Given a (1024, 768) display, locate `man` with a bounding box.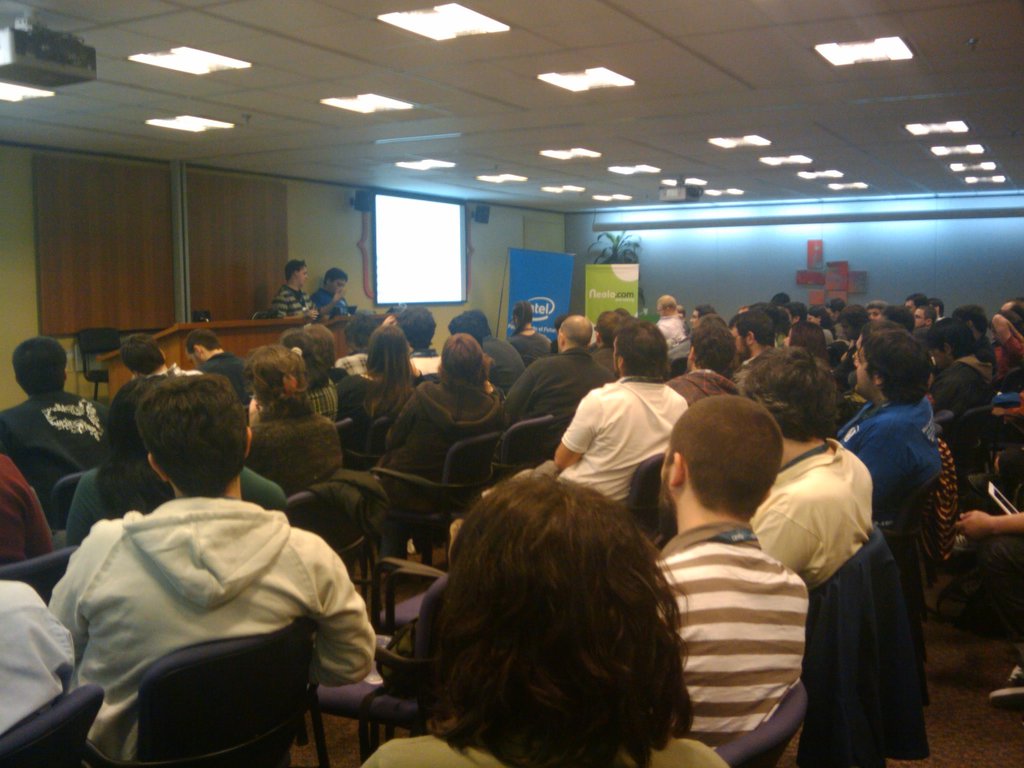
Located: pyautogui.locateOnScreen(952, 477, 1023, 707).
